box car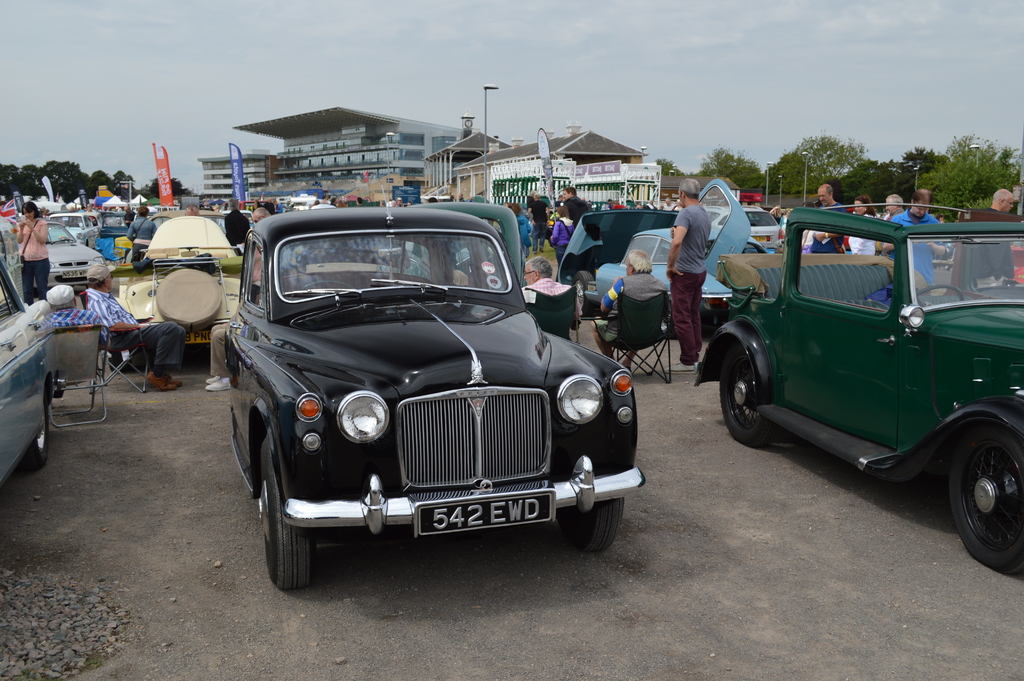
0,247,67,488
